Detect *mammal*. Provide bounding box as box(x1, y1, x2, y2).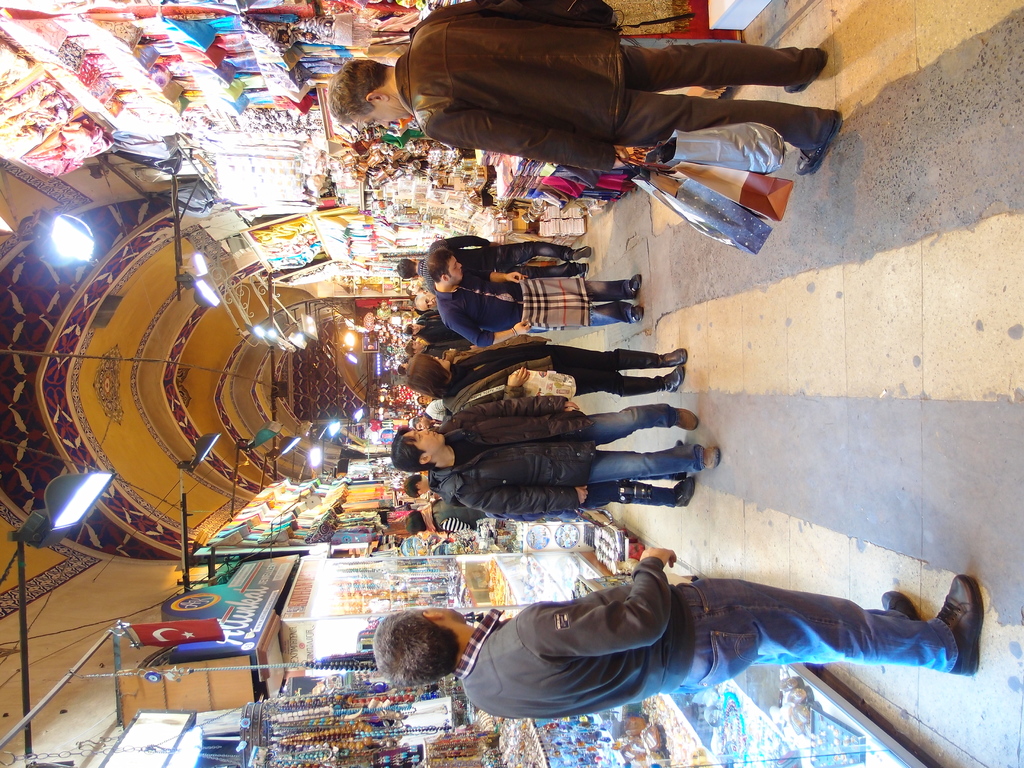
box(406, 500, 508, 537).
